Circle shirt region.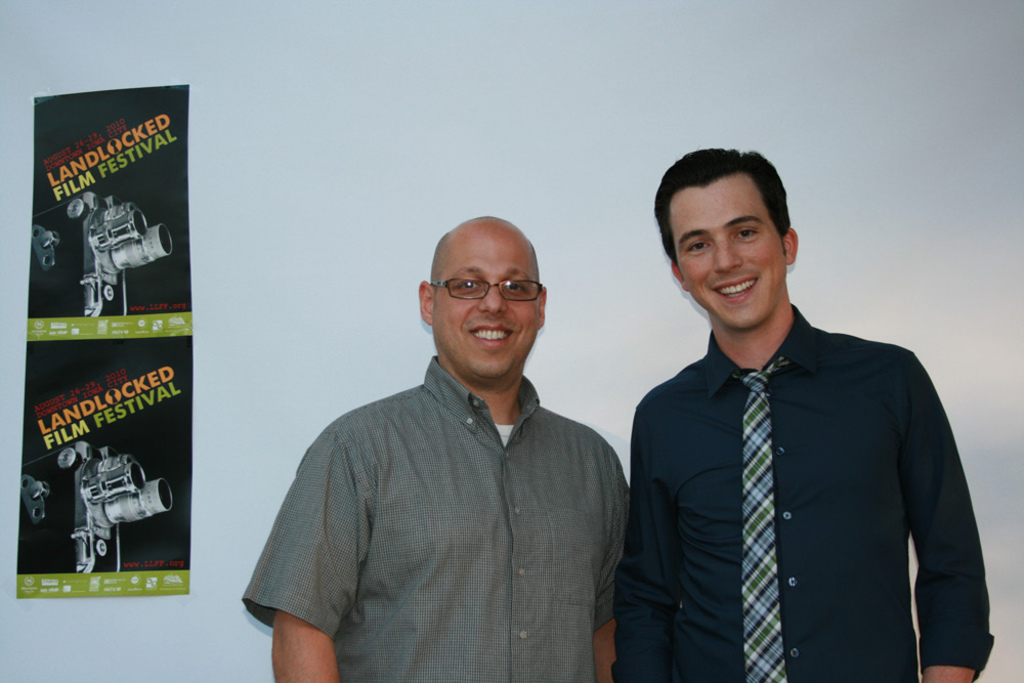
Region: 241,353,631,682.
